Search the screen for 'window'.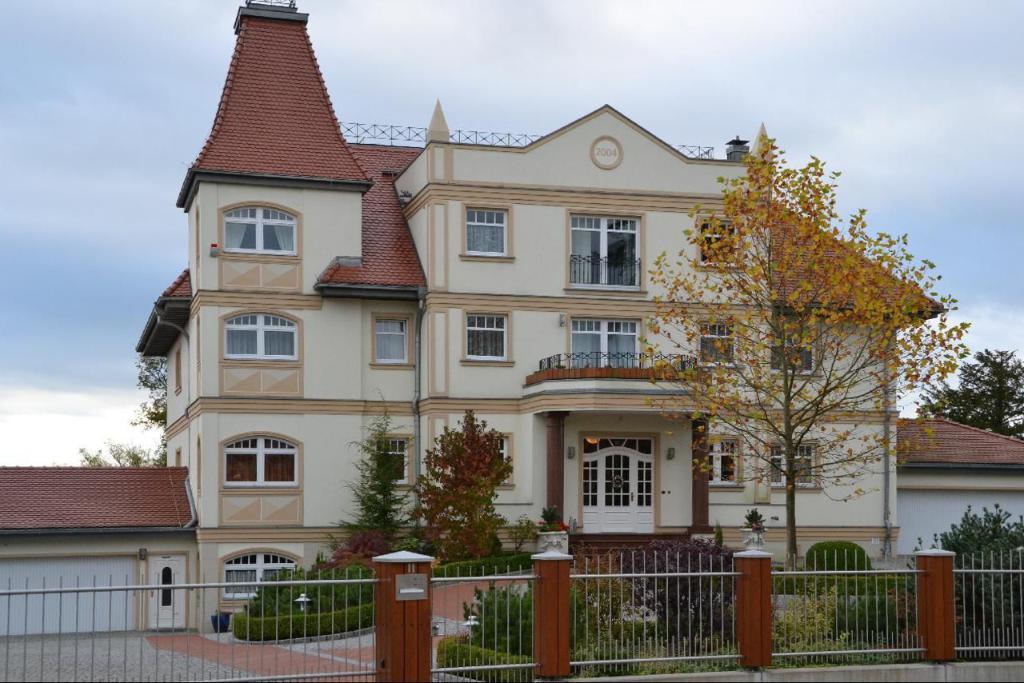
Found at 694, 320, 736, 367.
